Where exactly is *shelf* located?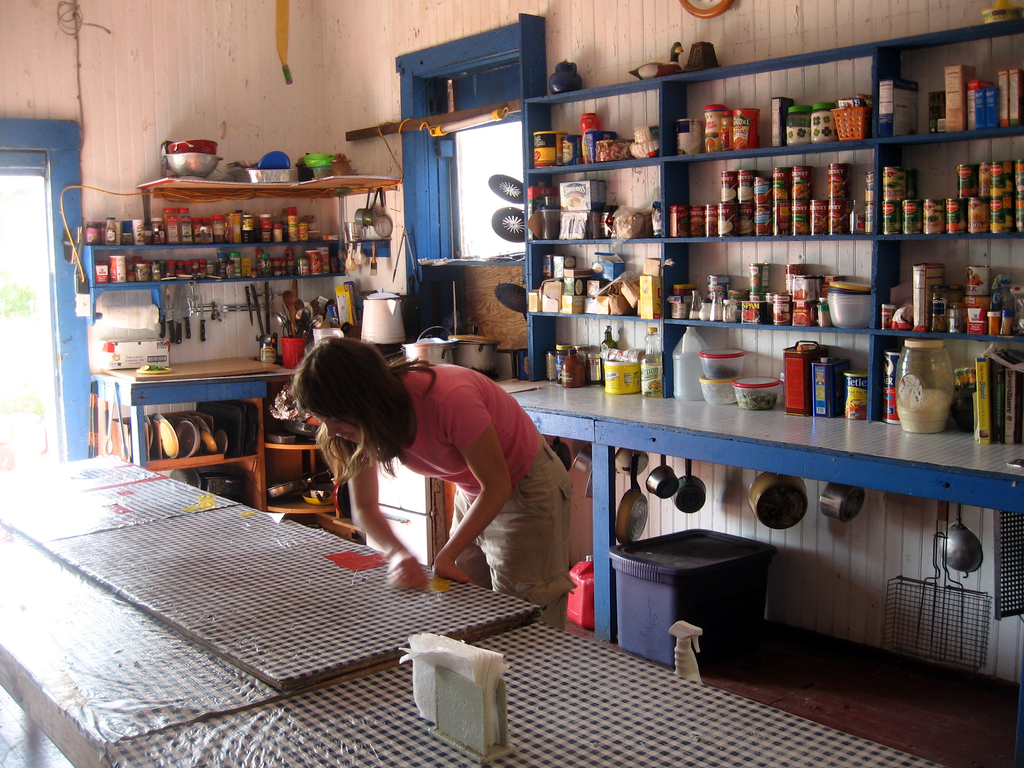
Its bounding box is (879,12,1023,150).
